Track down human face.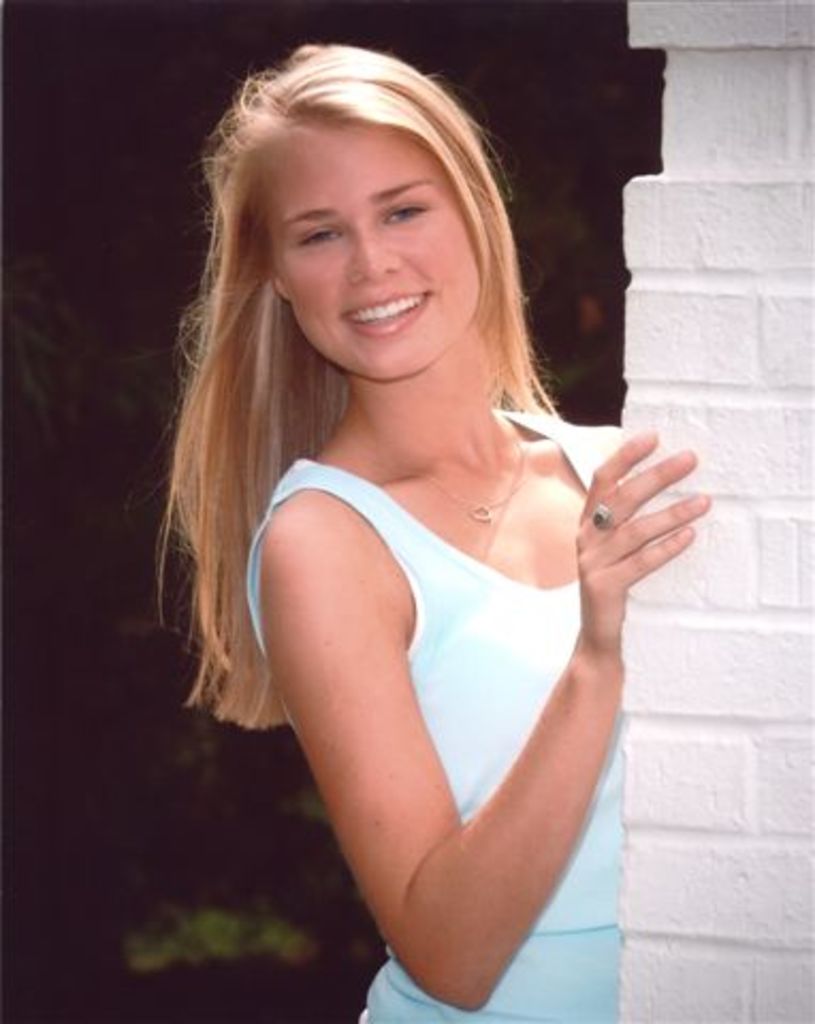
Tracked to {"left": 273, "top": 113, "right": 472, "bottom": 382}.
